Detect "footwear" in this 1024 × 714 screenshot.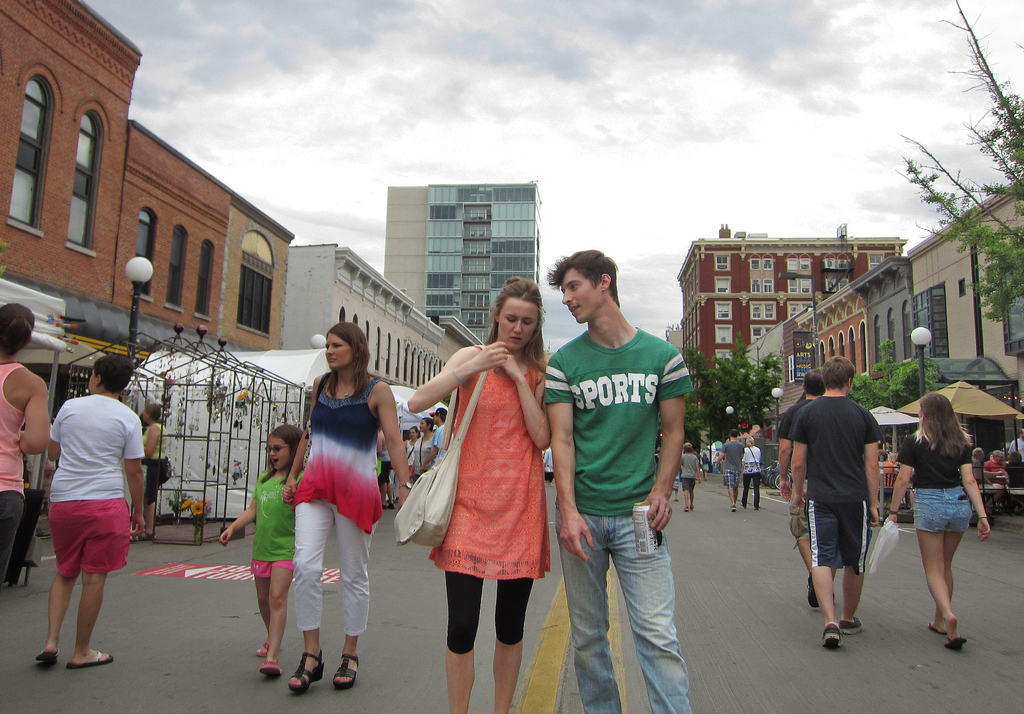
Detection: crop(942, 635, 968, 650).
